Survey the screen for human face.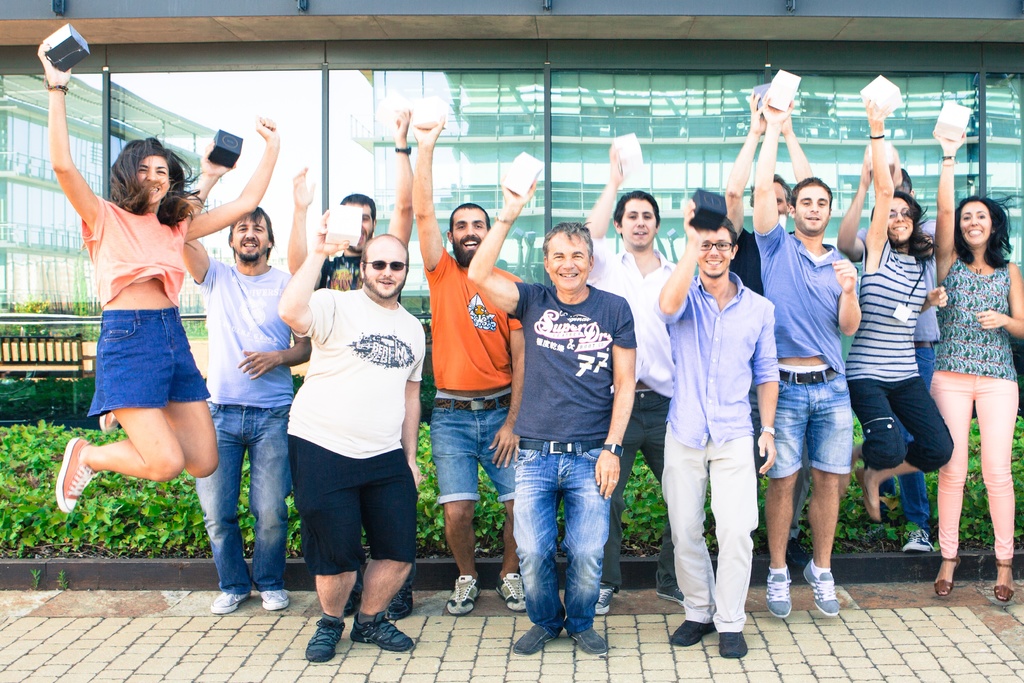
Survey found: region(888, 197, 915, 241).
